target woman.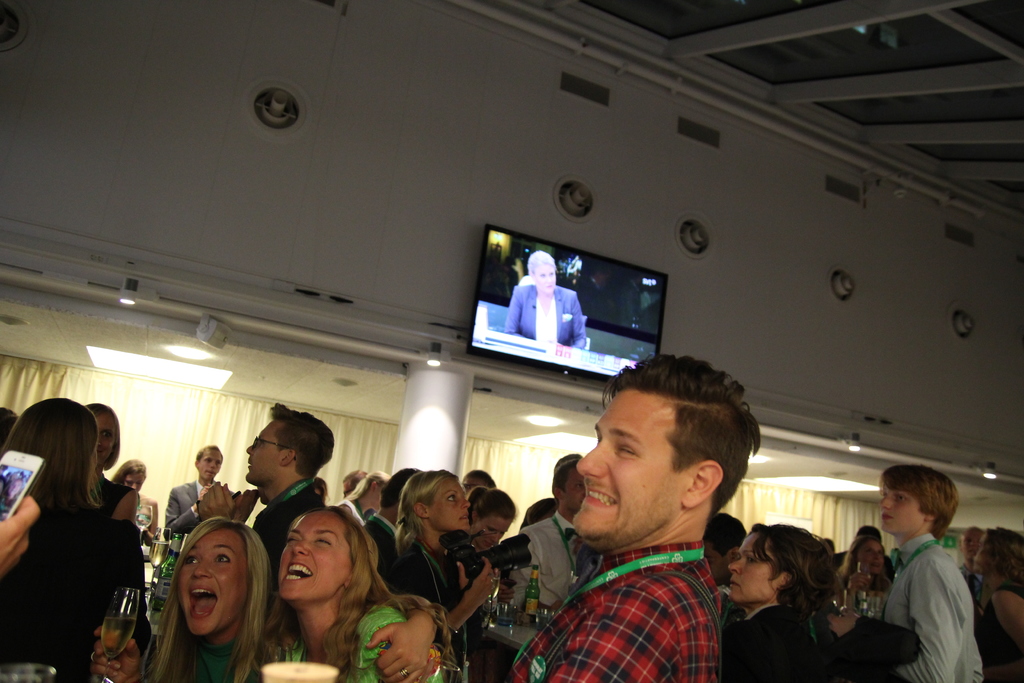
Target region: pyautogui.locateOnScreen(88, 400, 140, 531).
